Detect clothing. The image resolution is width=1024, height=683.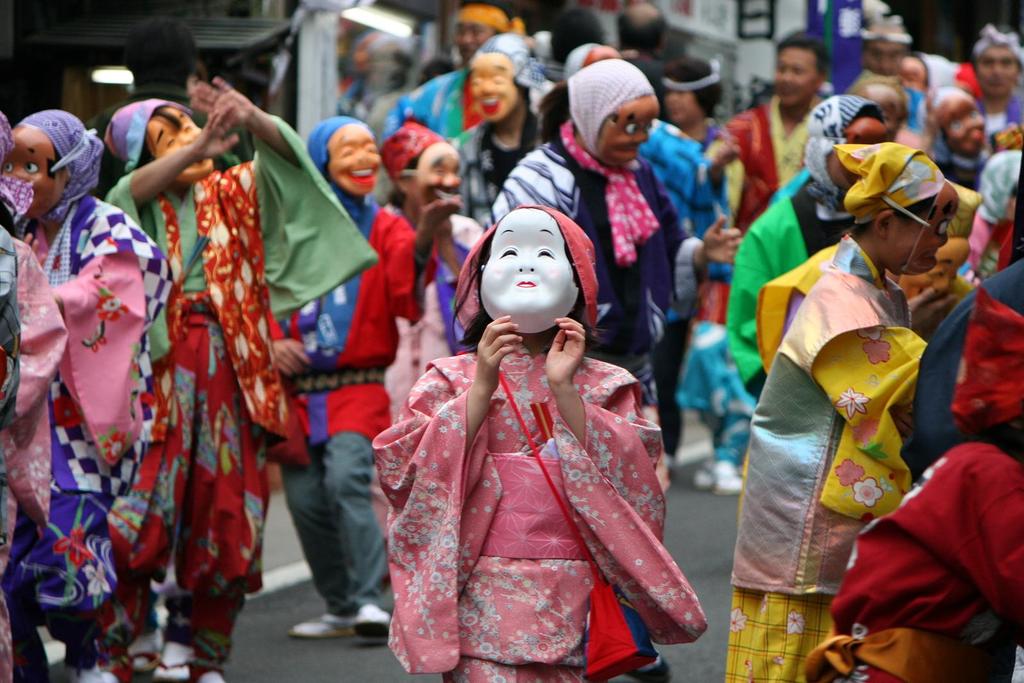
x1=968 y1=151 x2=1017 y2=284.
